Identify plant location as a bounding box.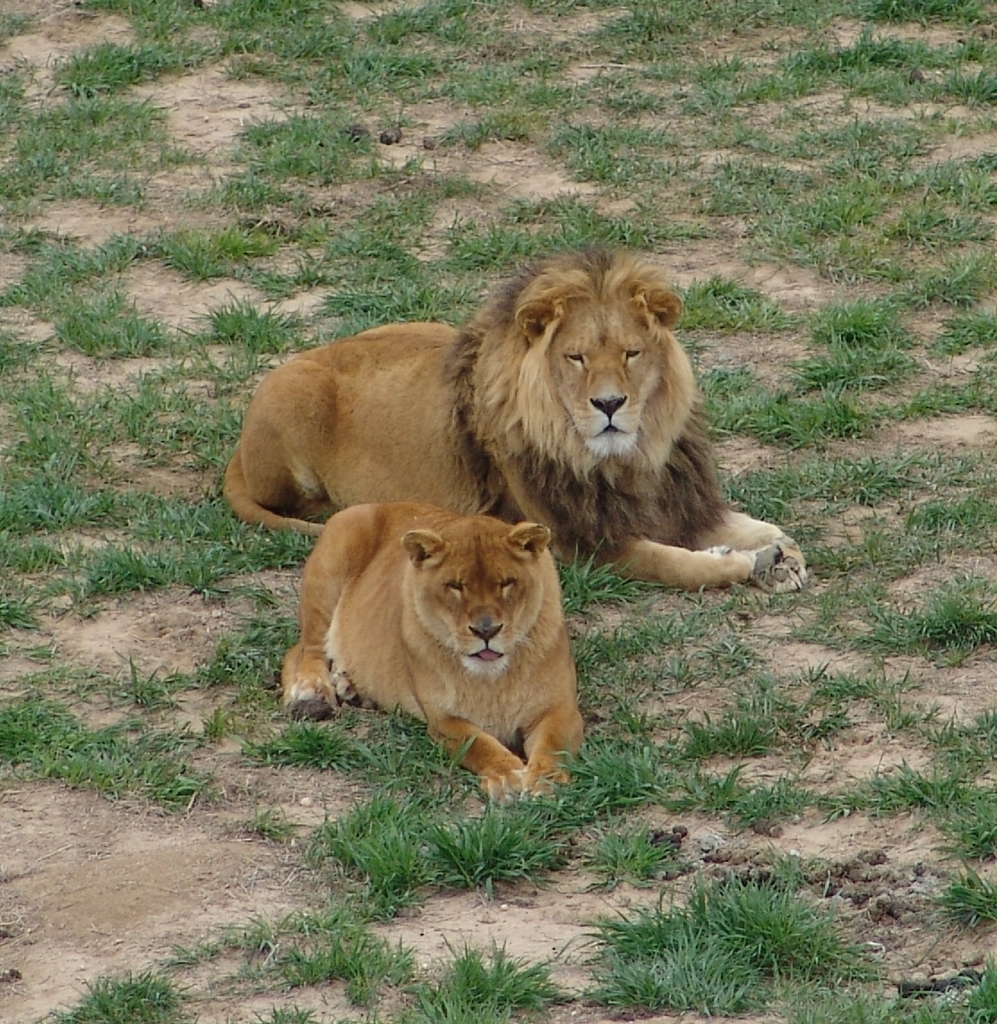
detection(718, 374, 846, 447).
